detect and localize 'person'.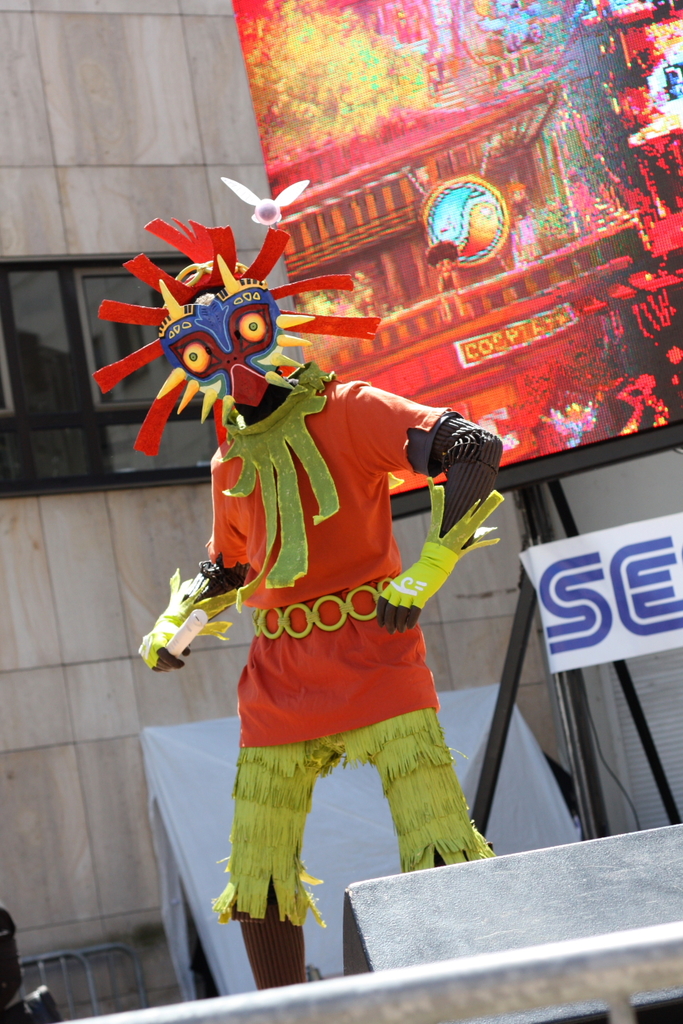
Localized at x1=137 y1=264 x2=503 y2=992.
